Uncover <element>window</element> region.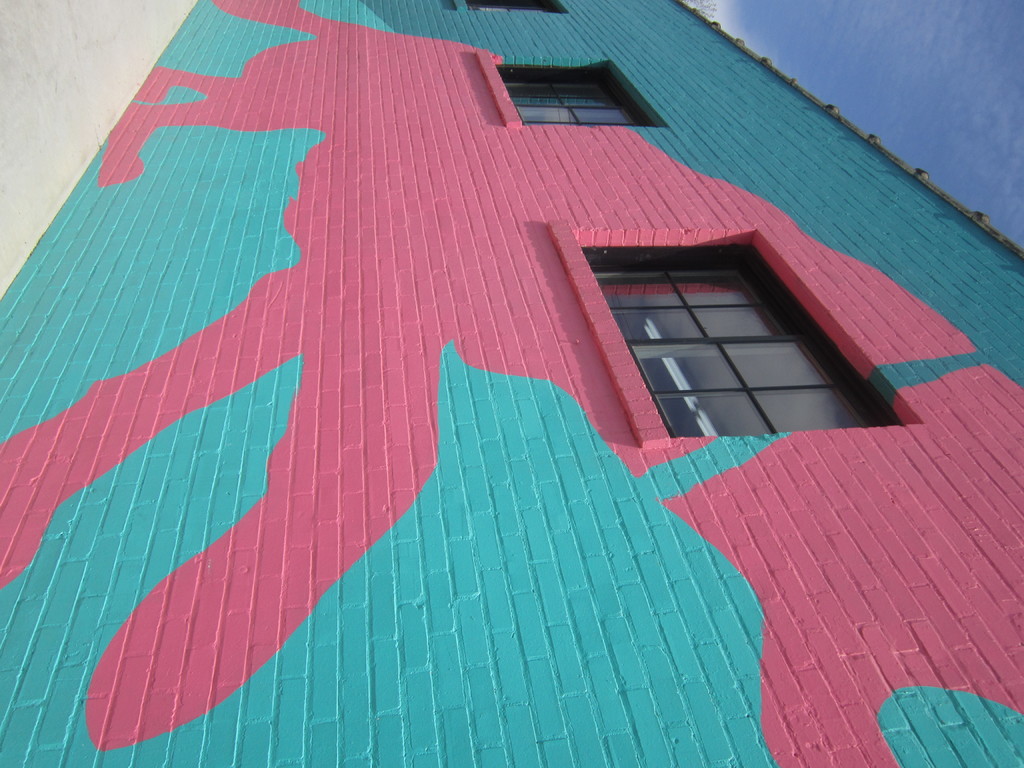
Uncovered: {"x1": 454, "y1": 0, "x2": 572, "y2": 16}.
